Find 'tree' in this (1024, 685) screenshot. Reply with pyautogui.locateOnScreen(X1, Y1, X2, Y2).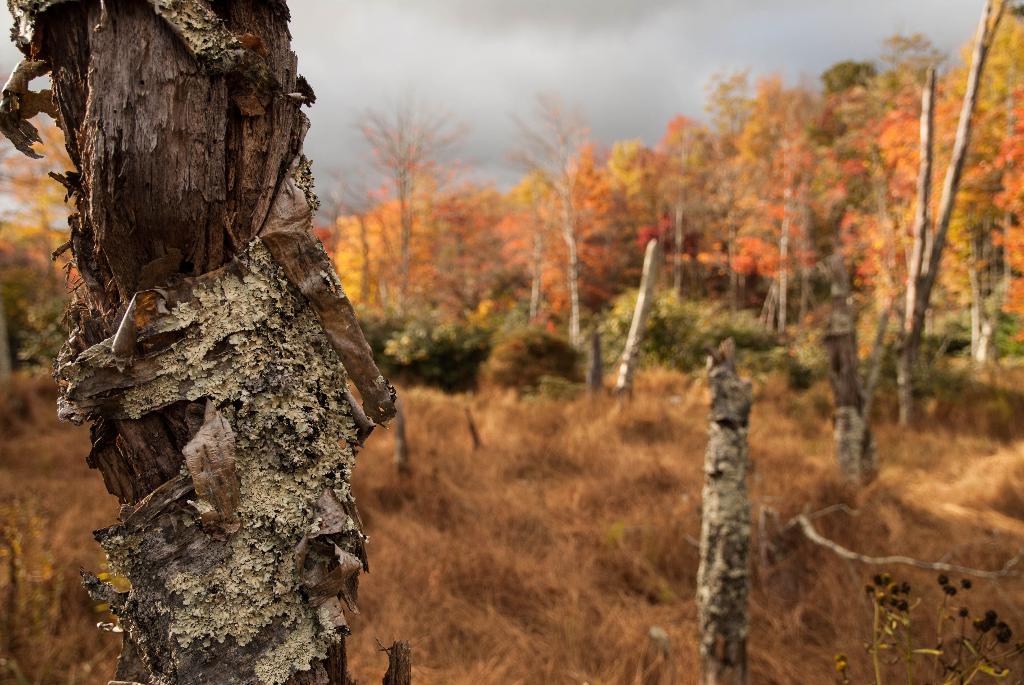
pyautogui.locateOnScreen(0, 0, 407, 679).
